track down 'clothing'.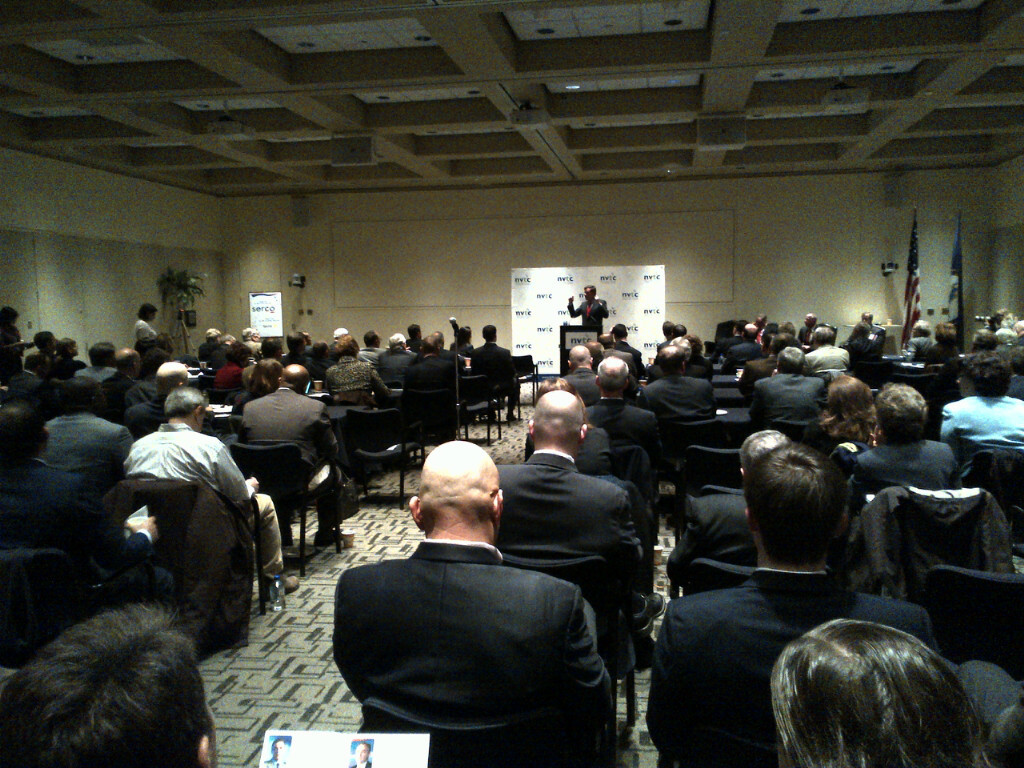
Tracked to locate(862, 435, 965, 501).
